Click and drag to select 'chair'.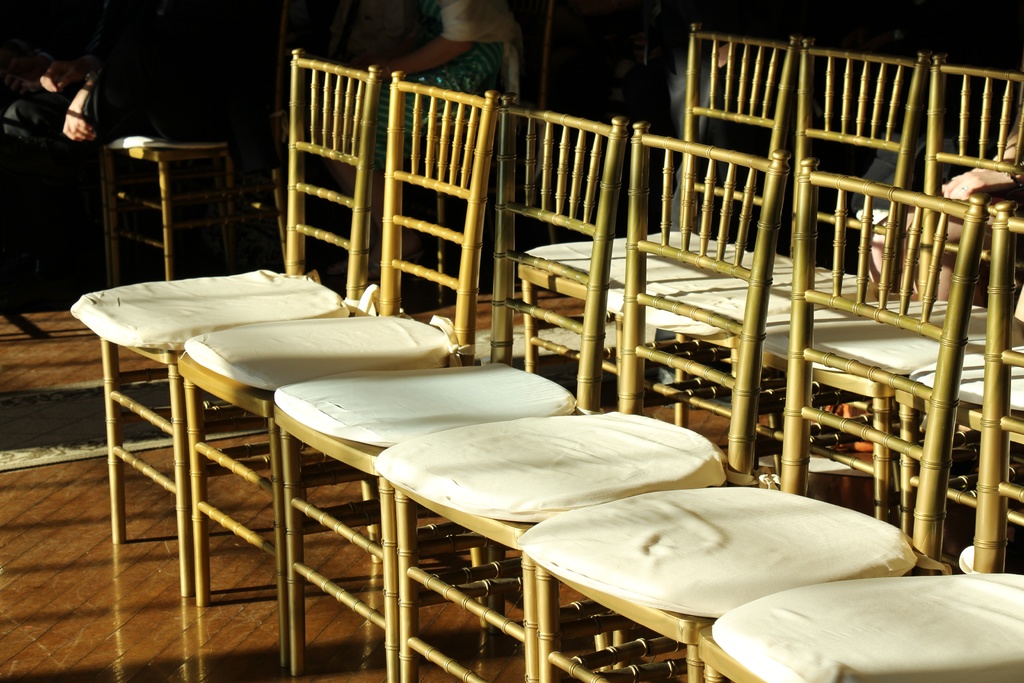
Selection: box(515, 18, 795, 412).
